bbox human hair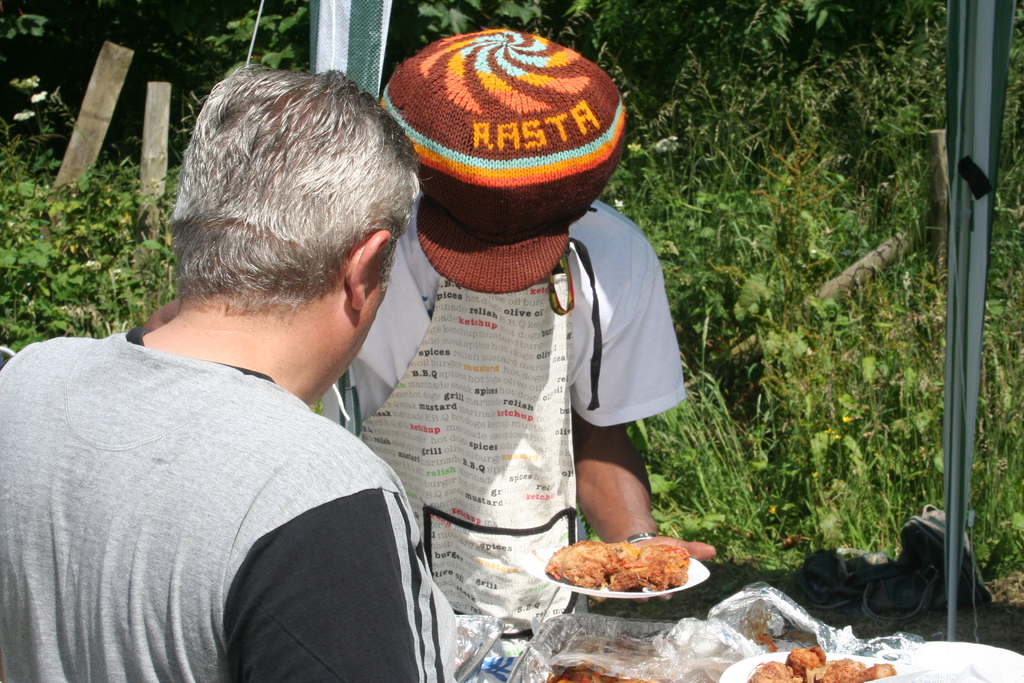
rect(156, 48, 407, 368)
